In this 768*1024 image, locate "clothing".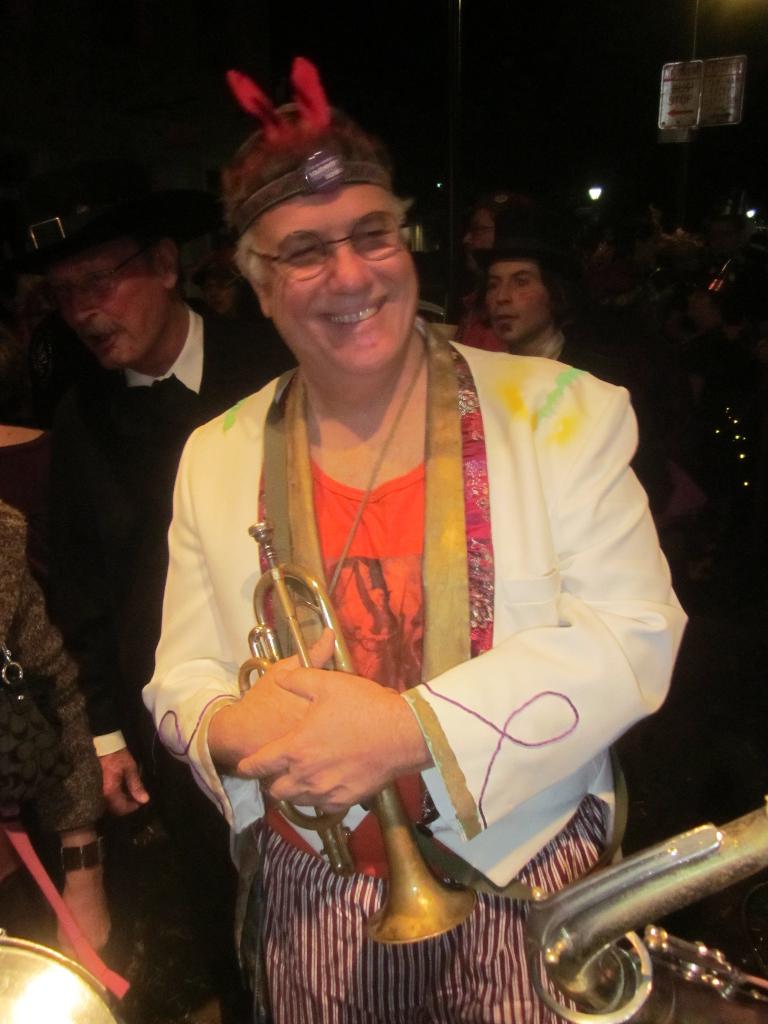
Bounding box: <box>0,503,100,935</box>.
